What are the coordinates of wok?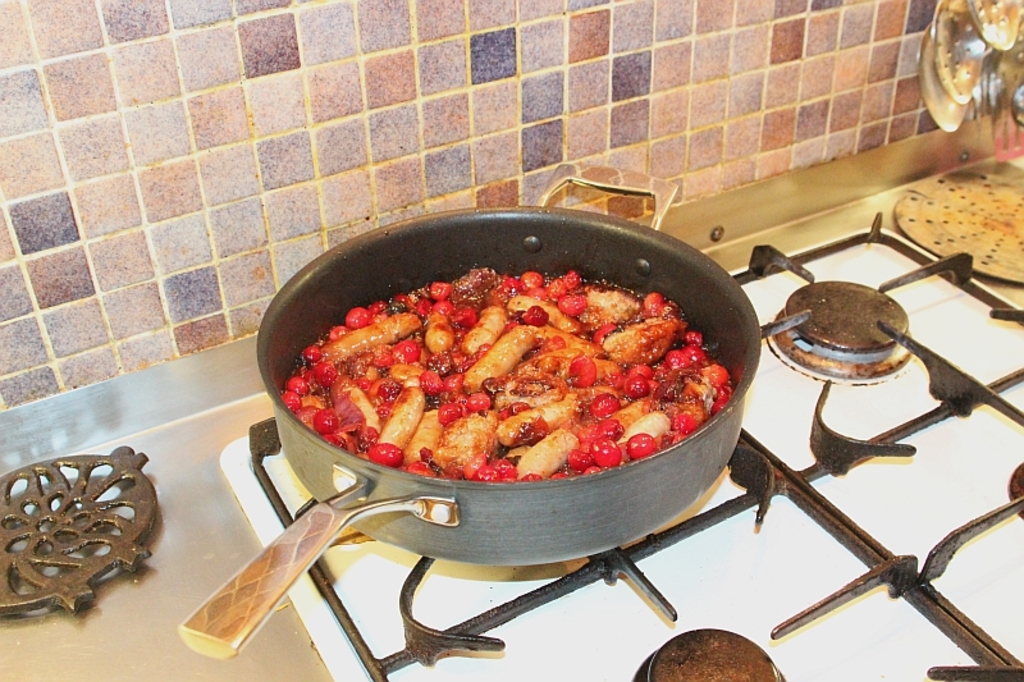
locate(165, 151, 771, 668).
